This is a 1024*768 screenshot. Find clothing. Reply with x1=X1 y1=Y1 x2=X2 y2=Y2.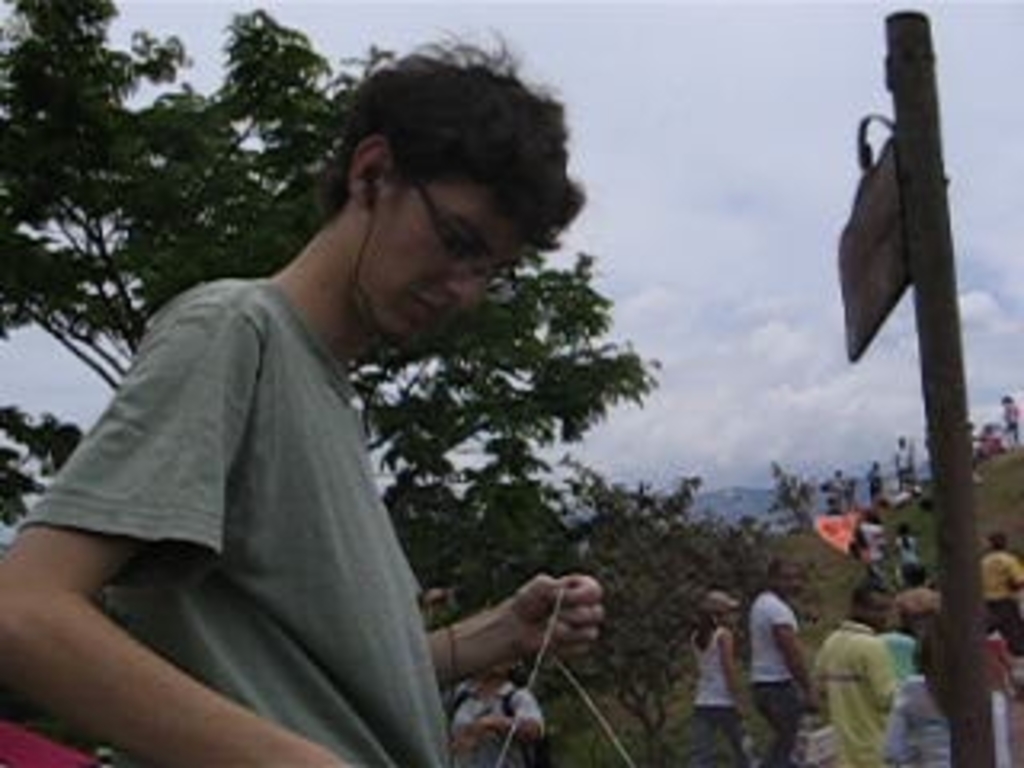
x1=858 y1=522 x2=877 y2=573.
